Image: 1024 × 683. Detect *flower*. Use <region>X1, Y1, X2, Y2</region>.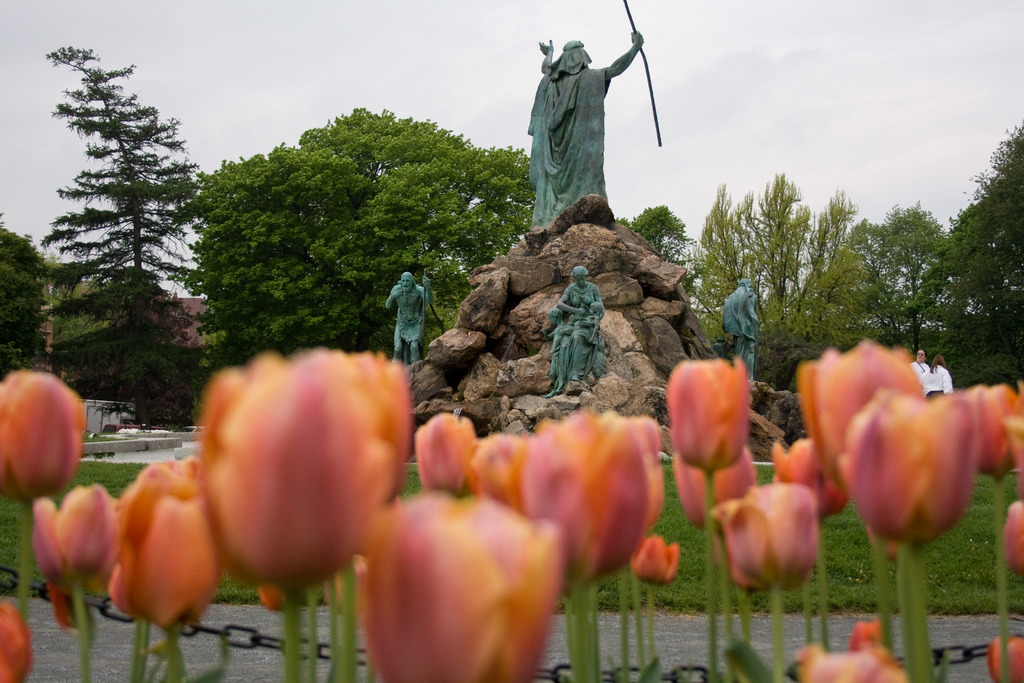
<region>31, 480, 113, 582</region>.
